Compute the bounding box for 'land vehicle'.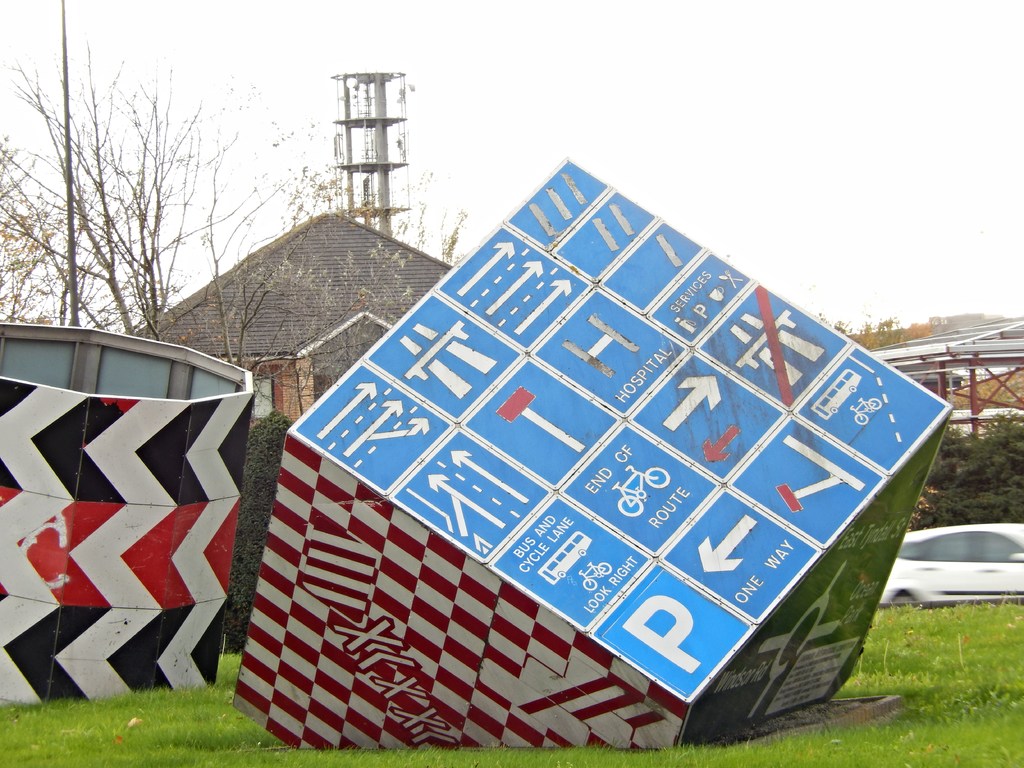
pyautogui.locateOnScreen(880, 520, 1023, 608).
